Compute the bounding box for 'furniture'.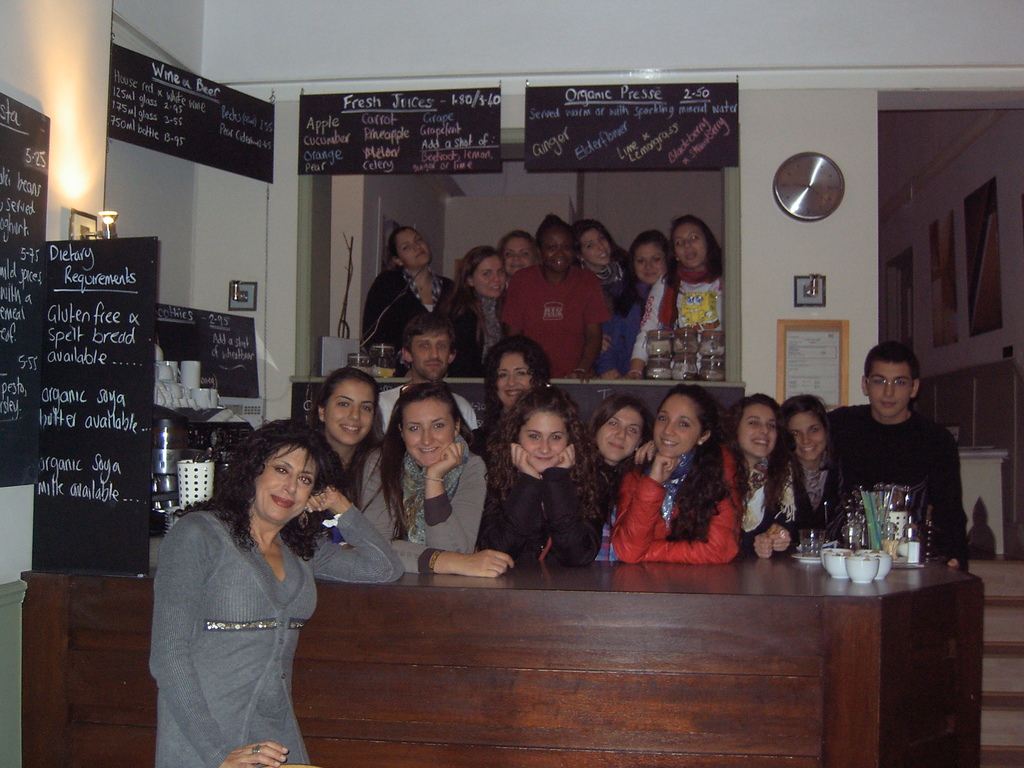
x1=17 y1=556 x2=984 y2=767.
